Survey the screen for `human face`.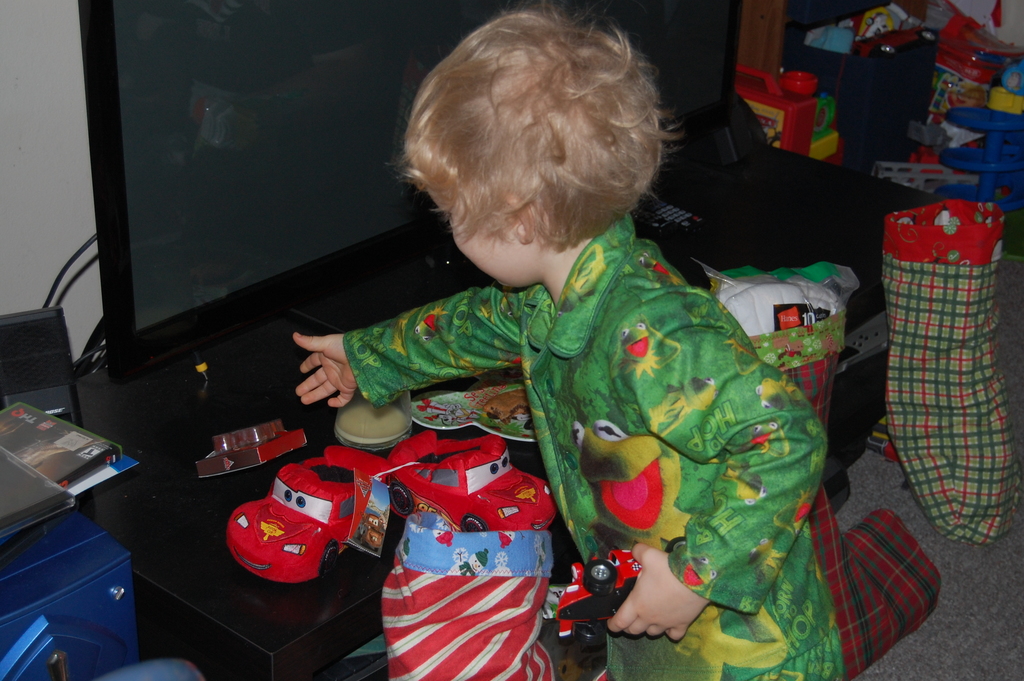
Survey found: left=448, top=213, right=519, bottom=284.
